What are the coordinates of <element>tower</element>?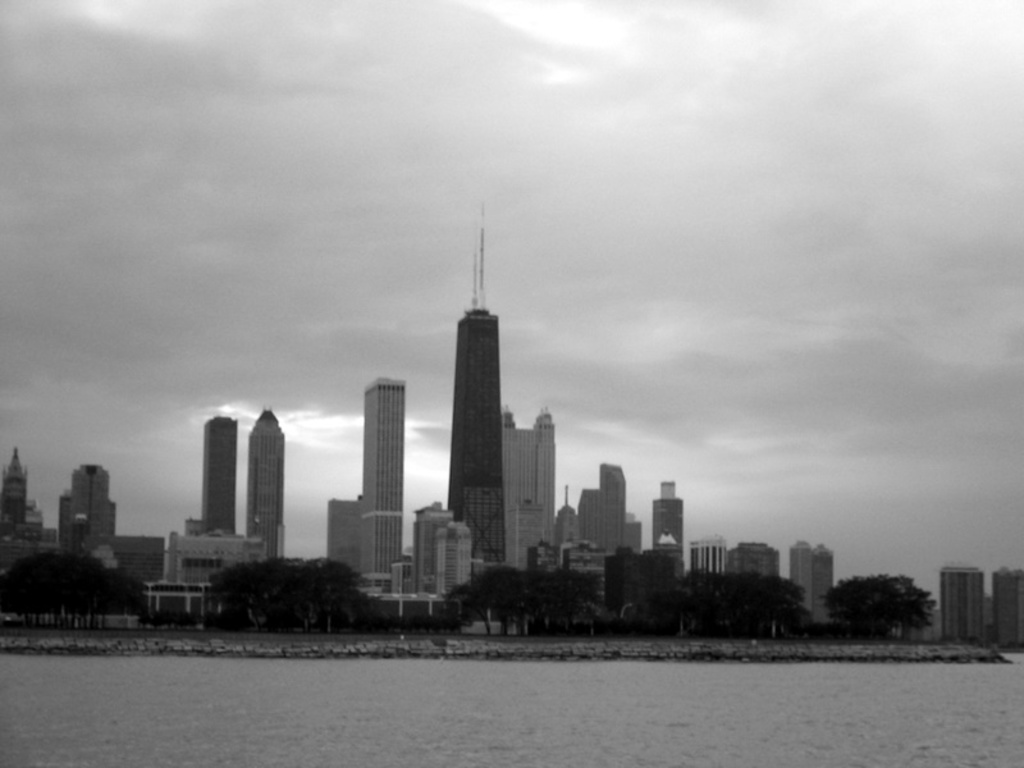
pyautogui.locateOnScreen(50, 467, 111, 576).
